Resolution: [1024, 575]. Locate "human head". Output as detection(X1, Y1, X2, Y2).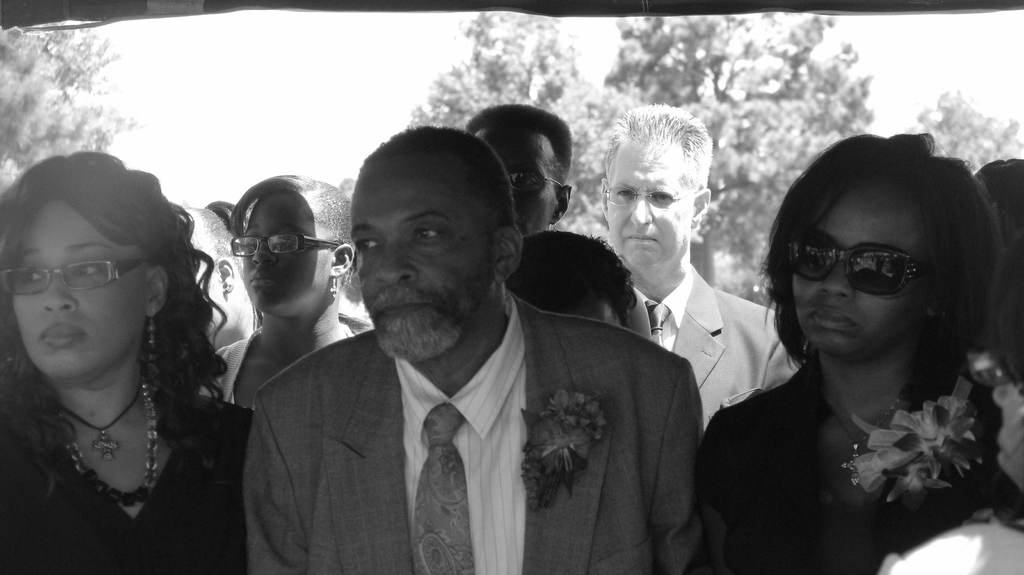
detection(769, 134, 988, 389).
